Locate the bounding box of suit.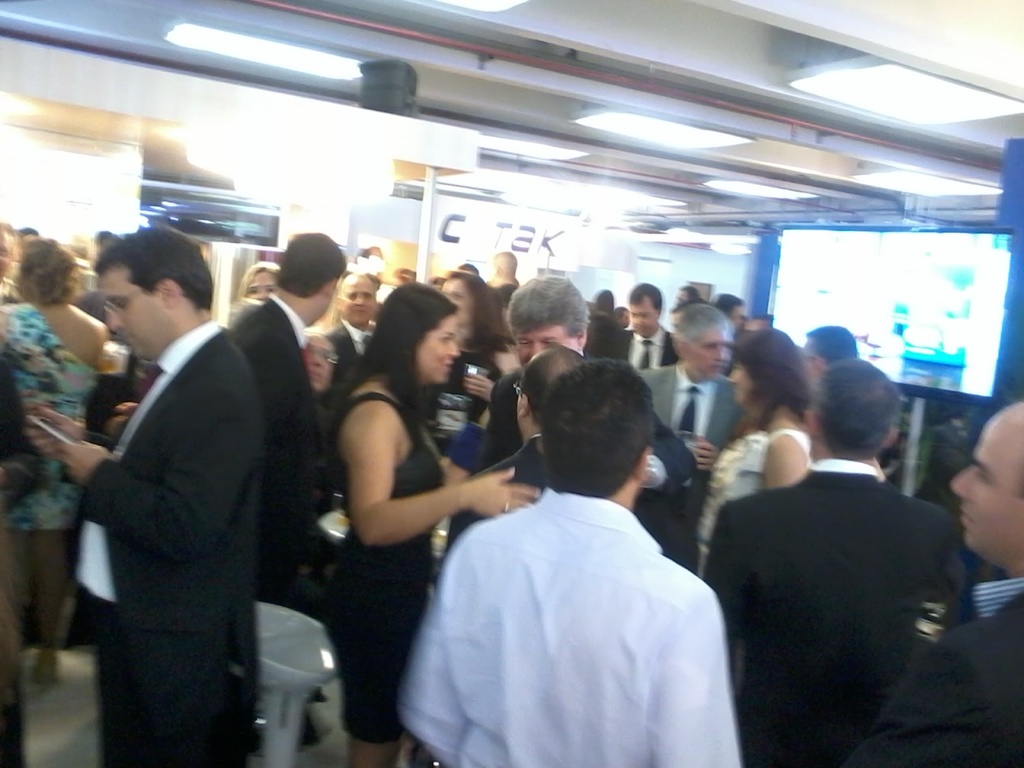
Bounding box: 608,355,738,476.
